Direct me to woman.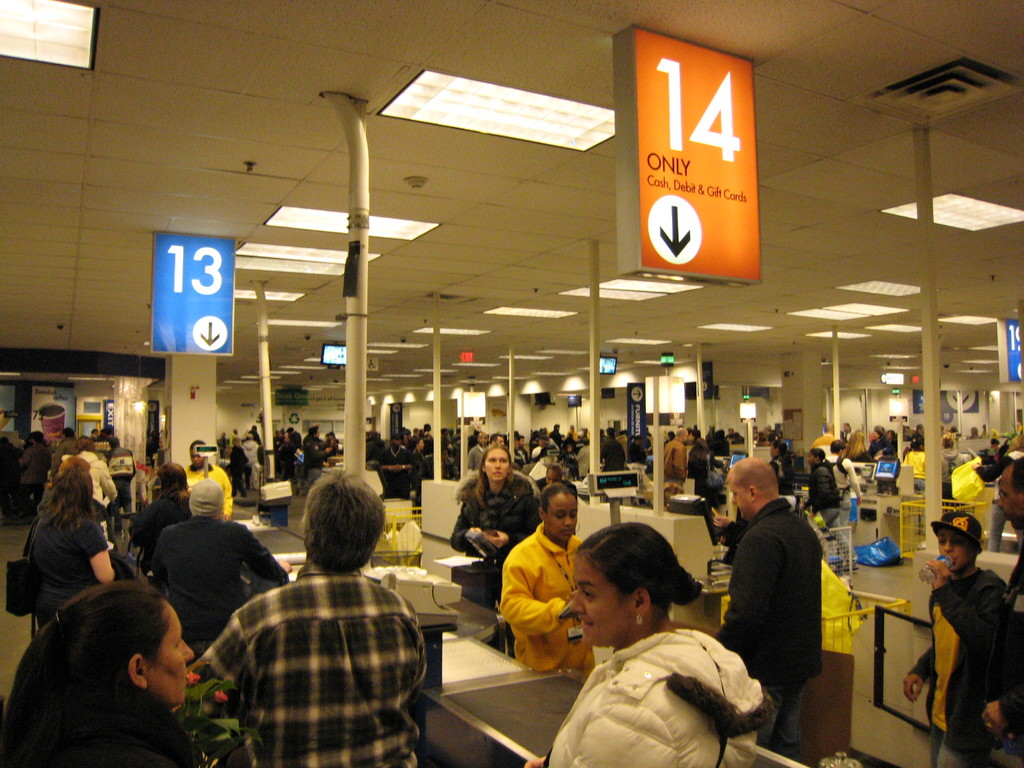
Direction: <box>449,438,541,604</box>.
